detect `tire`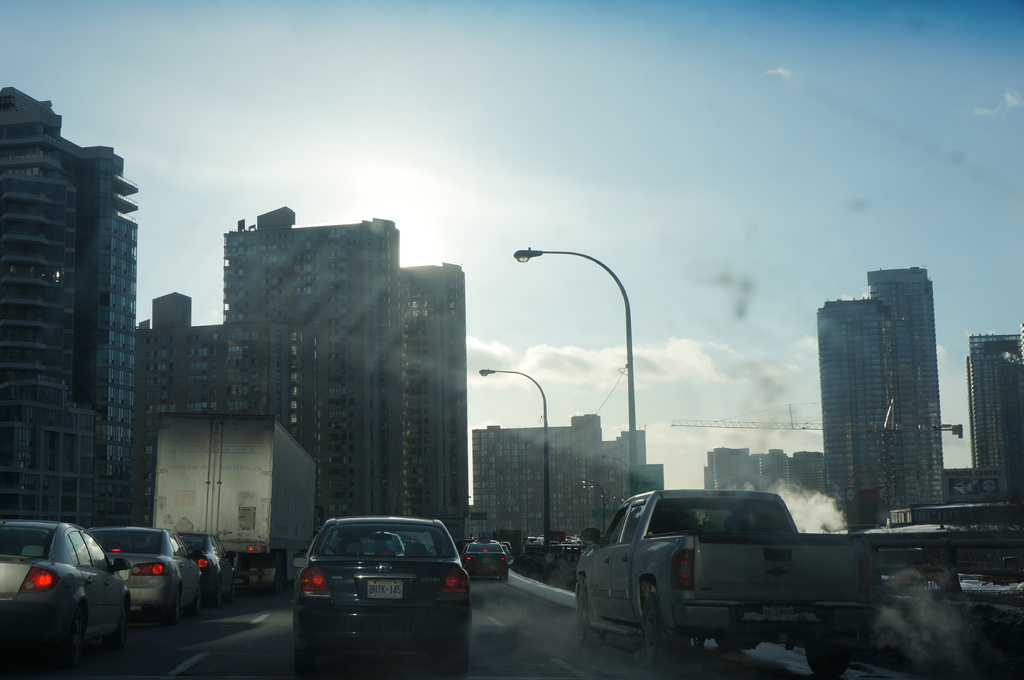
<box>68,612,86,666</box>
